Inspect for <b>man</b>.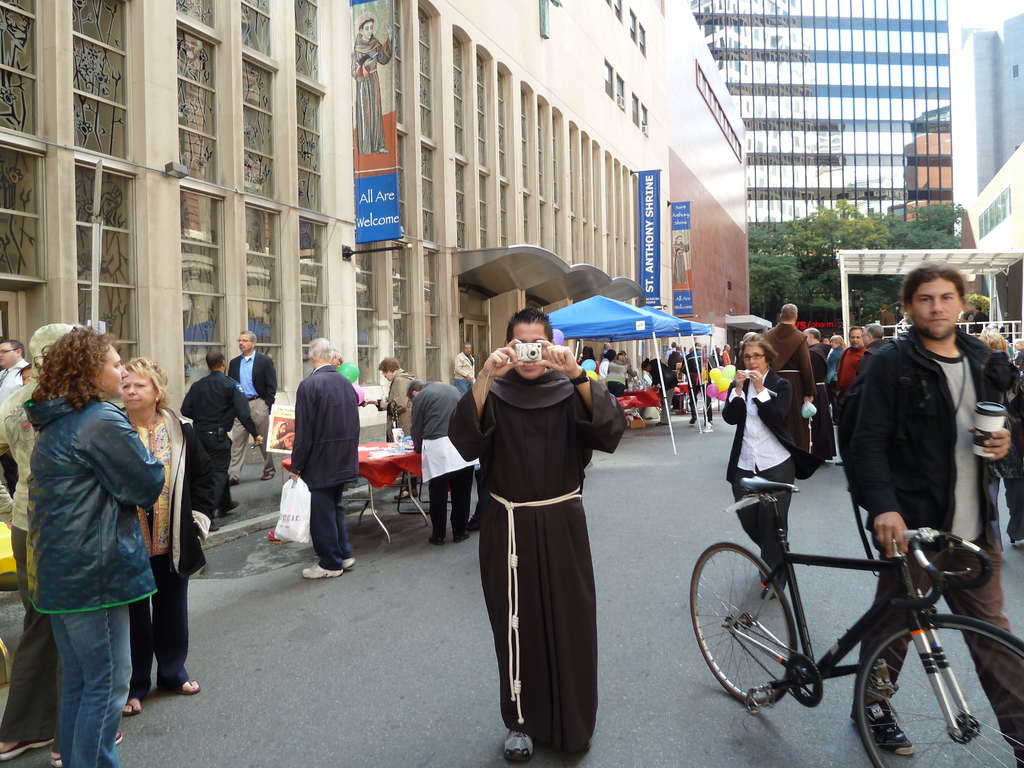
Inspection: box=[0, 336, 28, 495].
